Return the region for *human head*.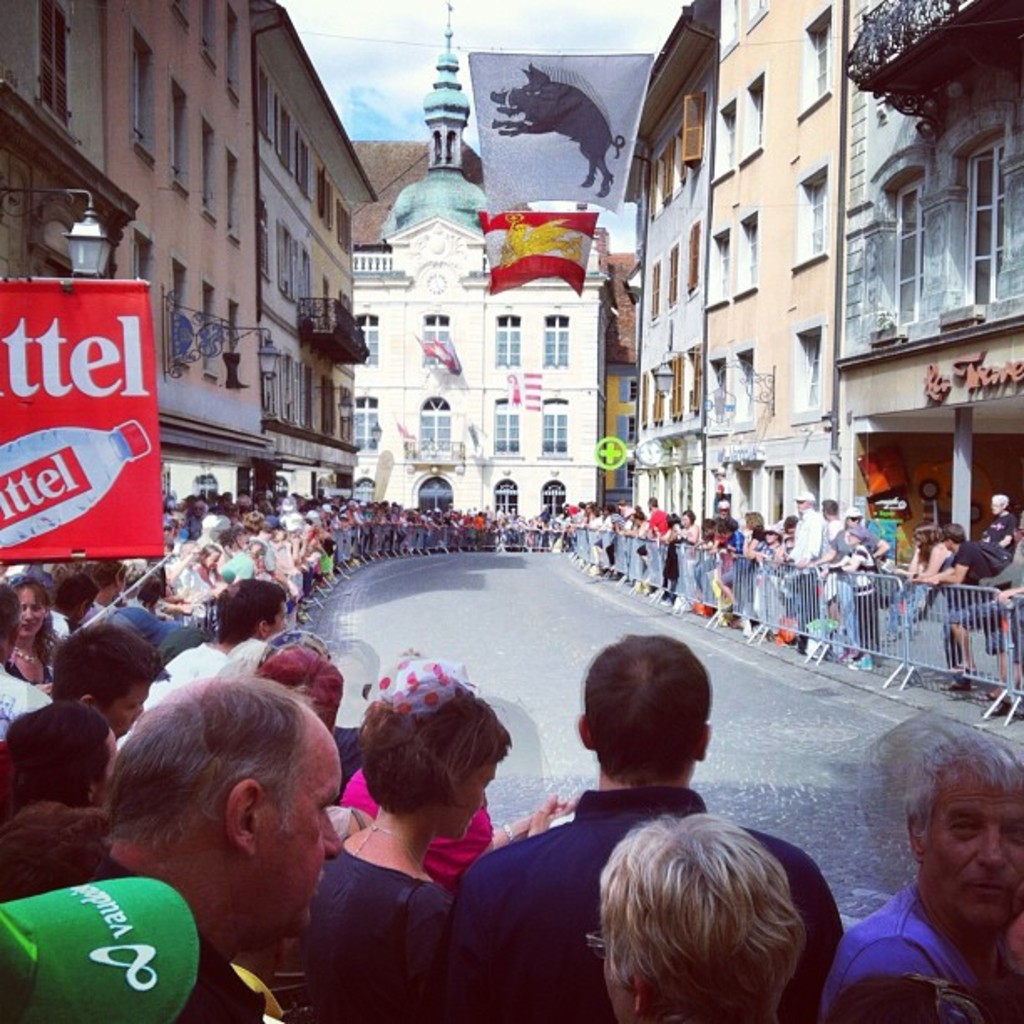
l=264, t=651, r=348, b=731.
